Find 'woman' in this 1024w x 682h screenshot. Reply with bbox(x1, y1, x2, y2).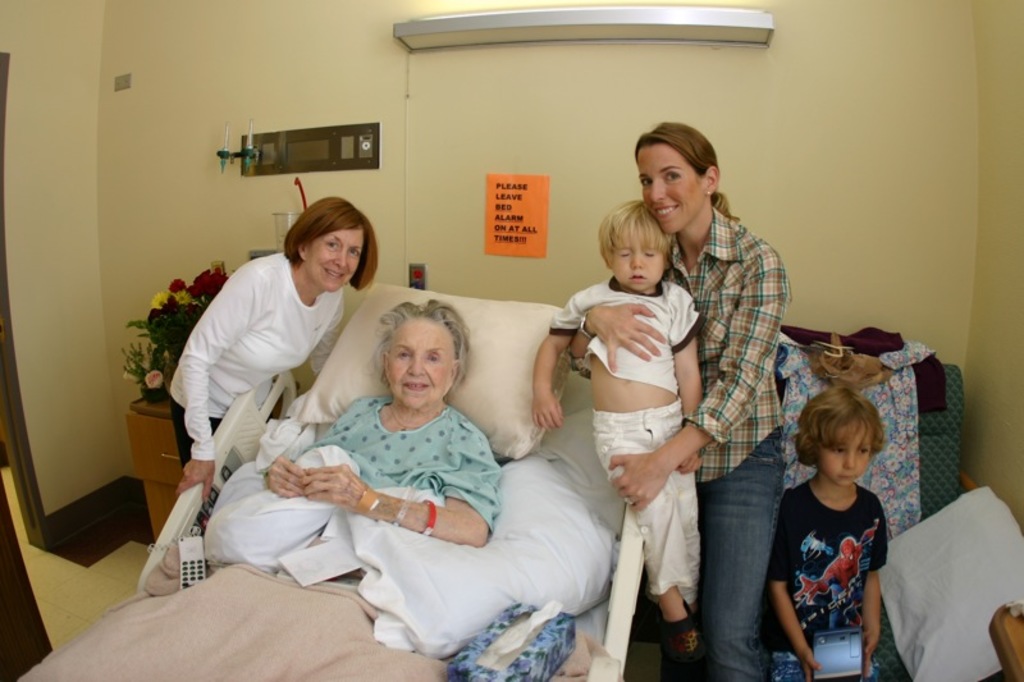
bbox(265, 298, 504, 543).
